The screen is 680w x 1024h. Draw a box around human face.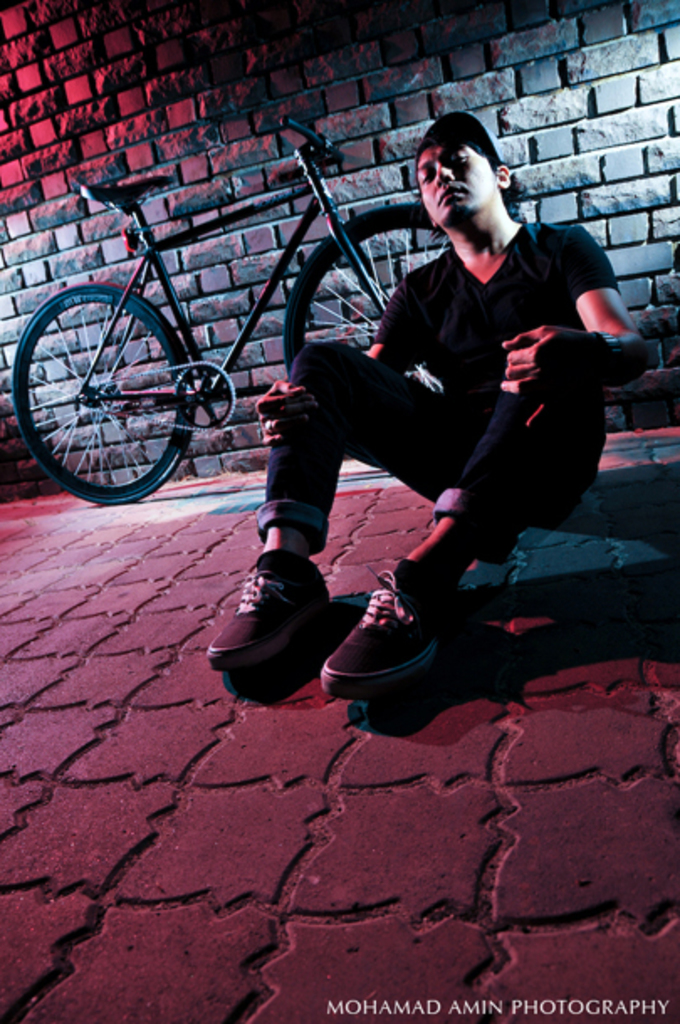
(left=413, top=144, right=500, bottom=223).
